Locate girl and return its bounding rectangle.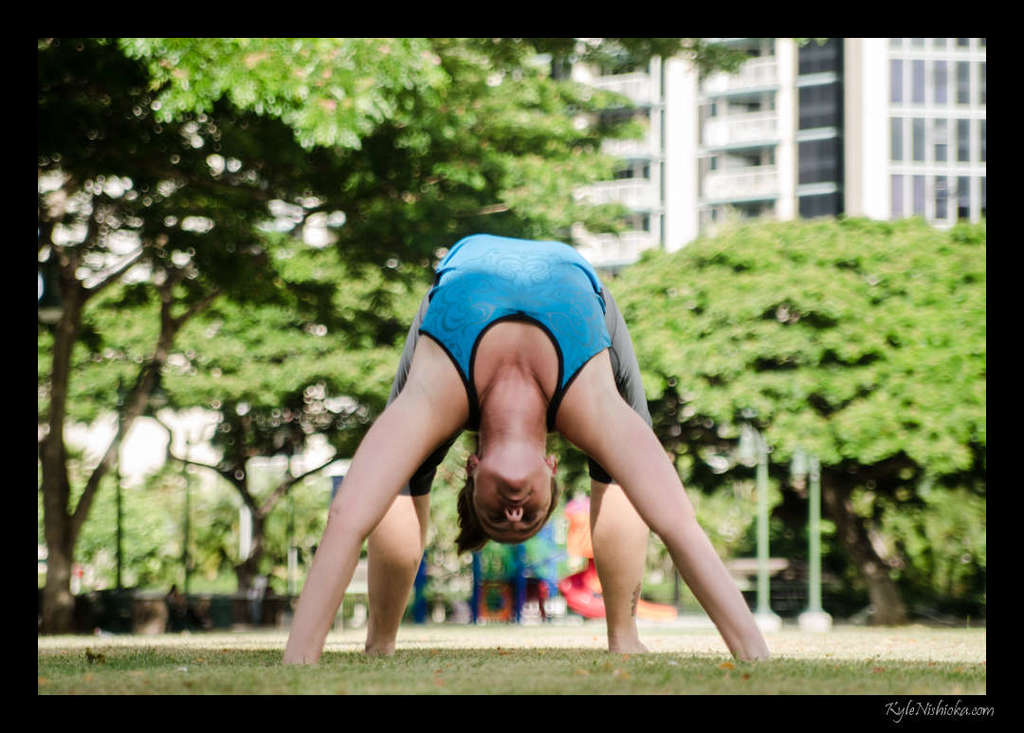
x1=279, y1=234, x2=777, y2=663.
